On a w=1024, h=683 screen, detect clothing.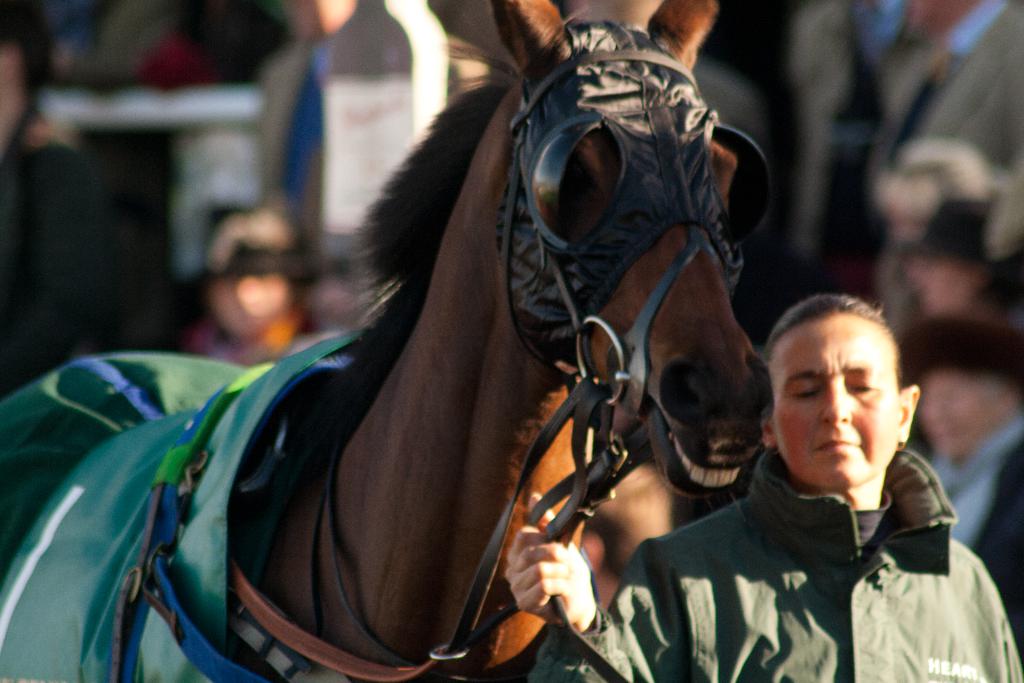
(532, 450, 1023, 681).
